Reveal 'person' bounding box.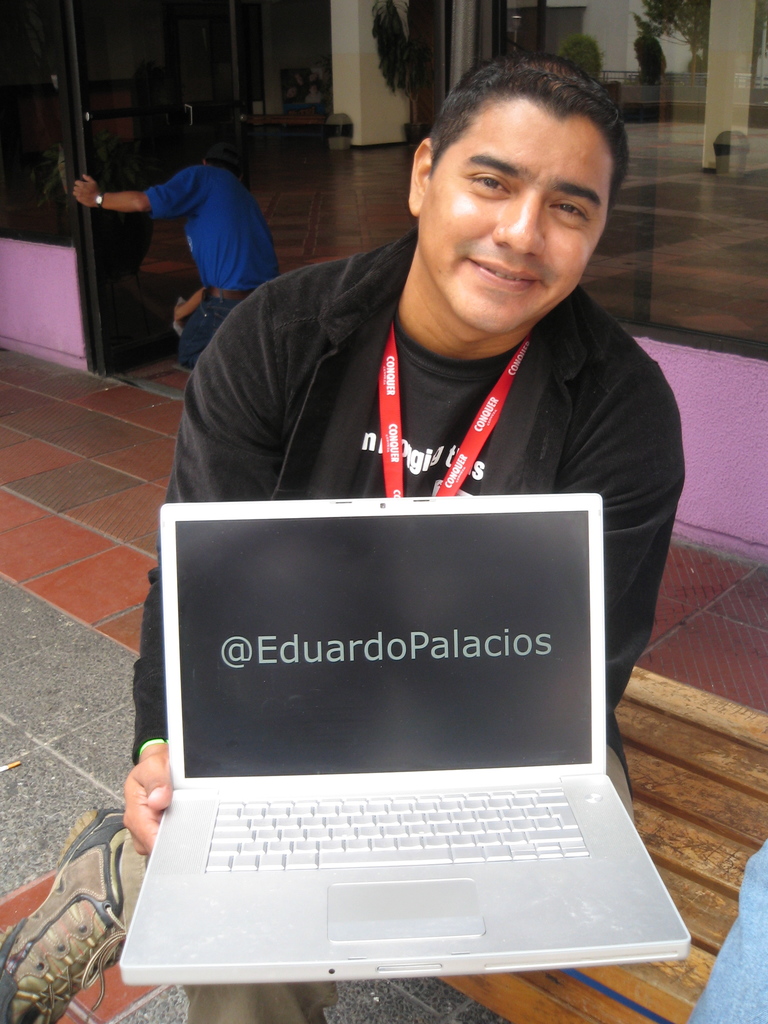
Revealed: (x1=62, y1=161, x2=288, y2=372).
